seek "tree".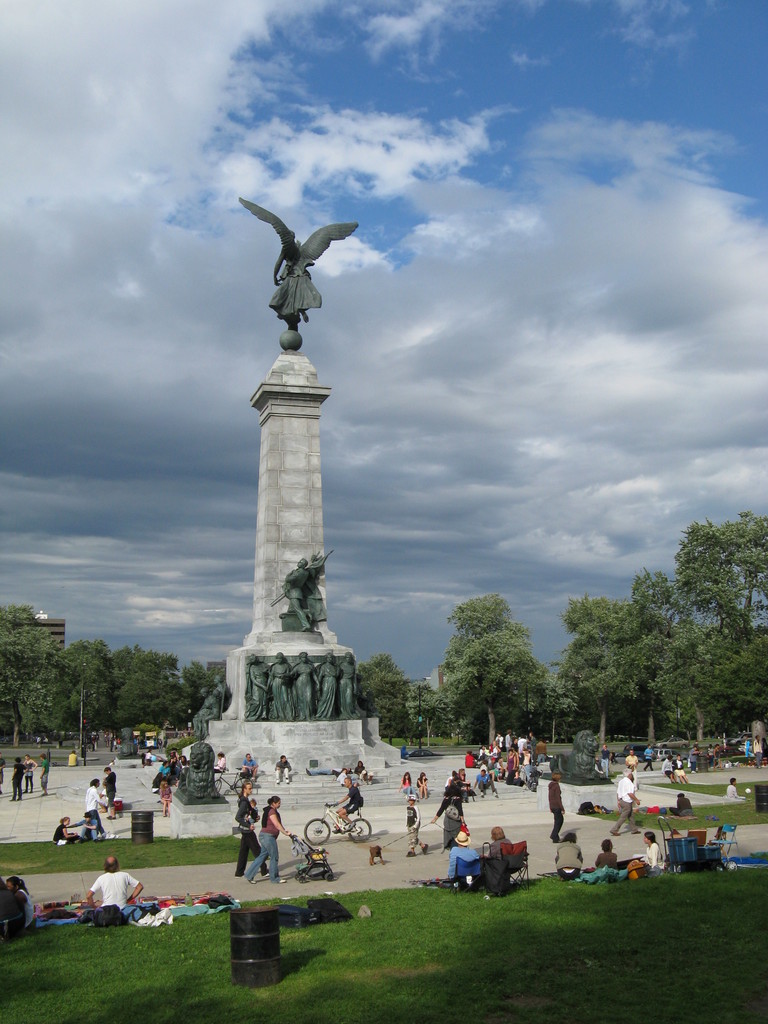
Rect(186, 659, 221, 700).
